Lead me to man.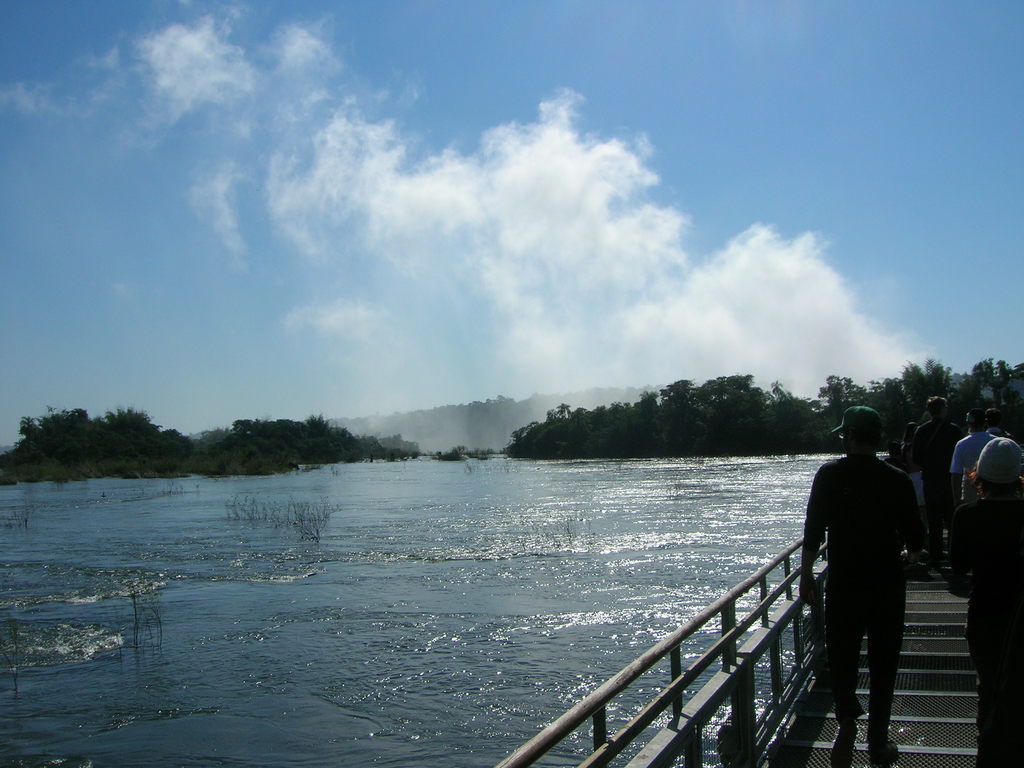
Lead to x1=913 y1=395 x2=964 y2=563.
